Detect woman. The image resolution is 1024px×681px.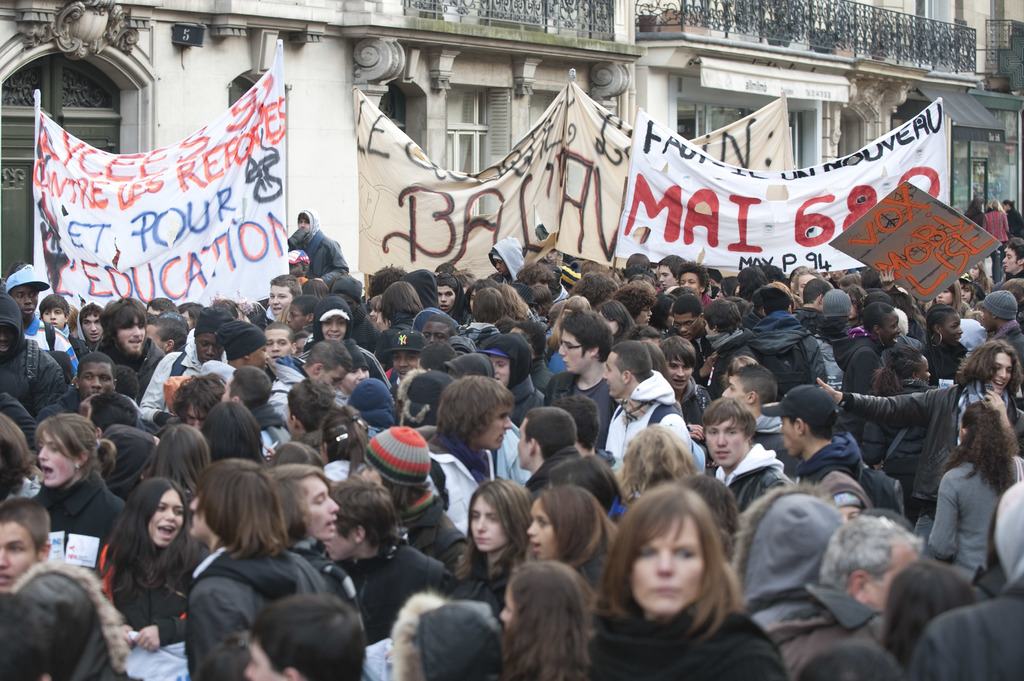
958, 276, 977, 312.
